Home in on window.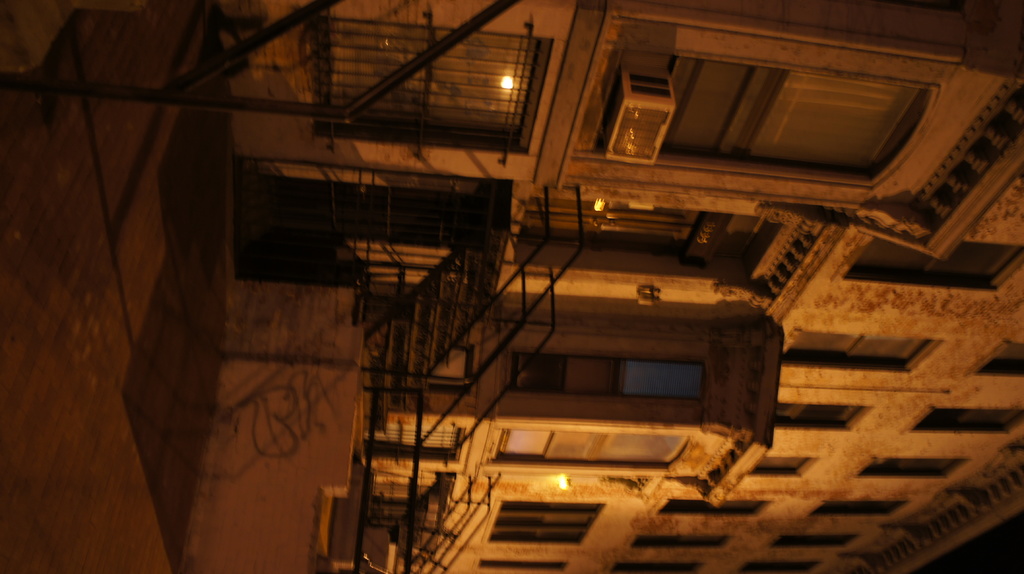
Homed in at (906, 397, 1023, 445).
